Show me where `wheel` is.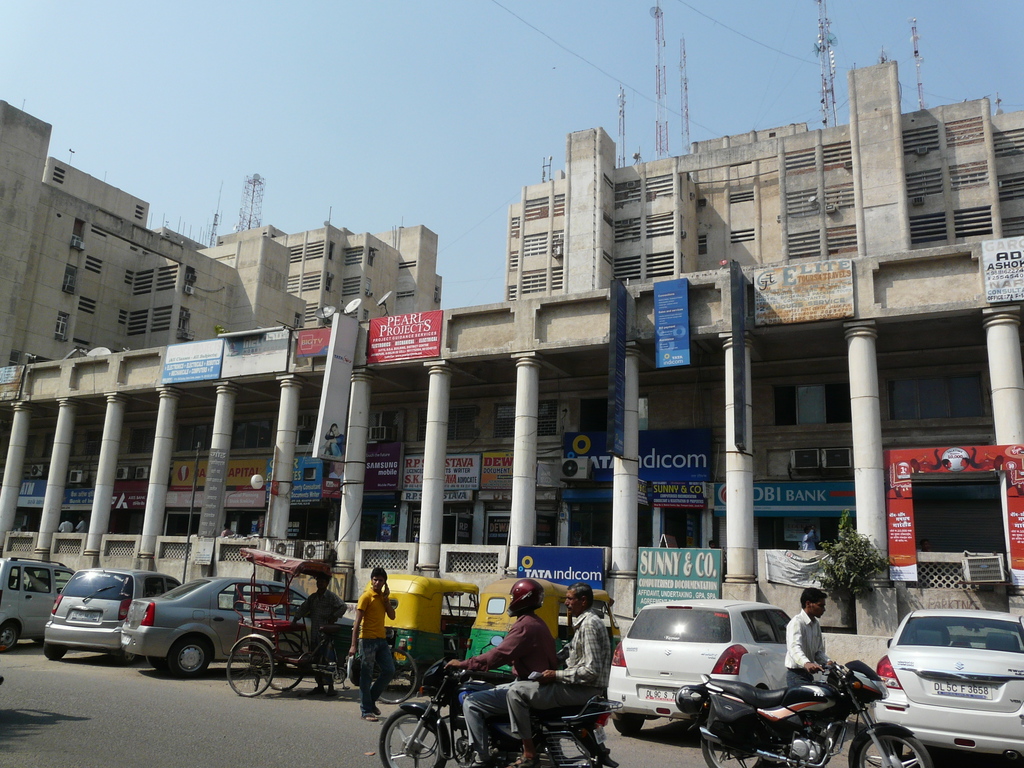
`wheel` is at <region>854, 729, 931, 767</region>.
